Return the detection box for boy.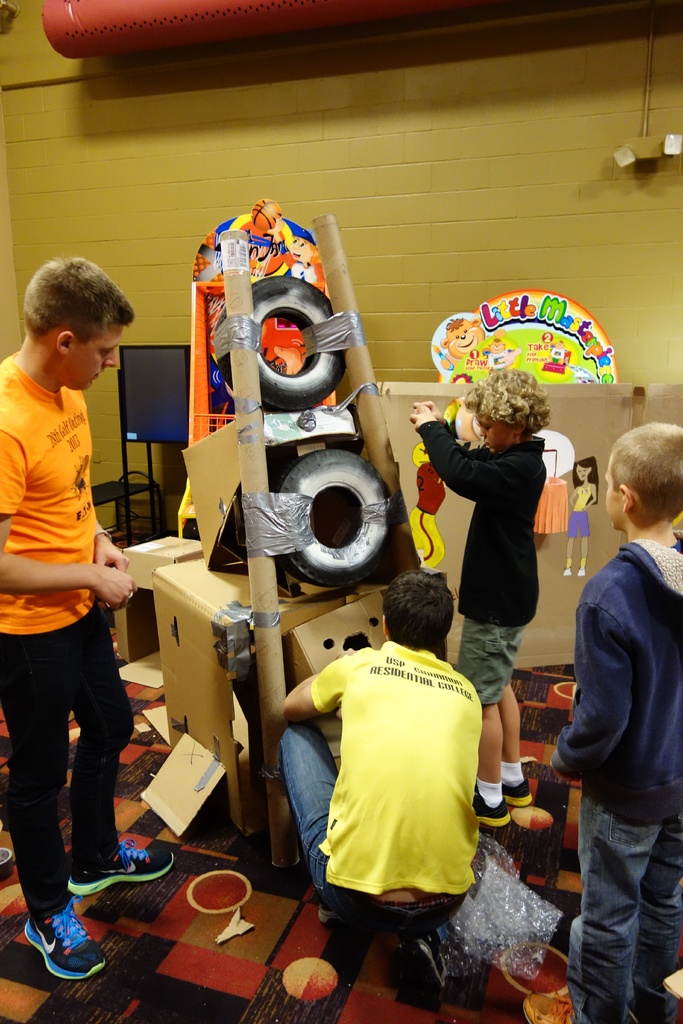
418/377/547/831.
